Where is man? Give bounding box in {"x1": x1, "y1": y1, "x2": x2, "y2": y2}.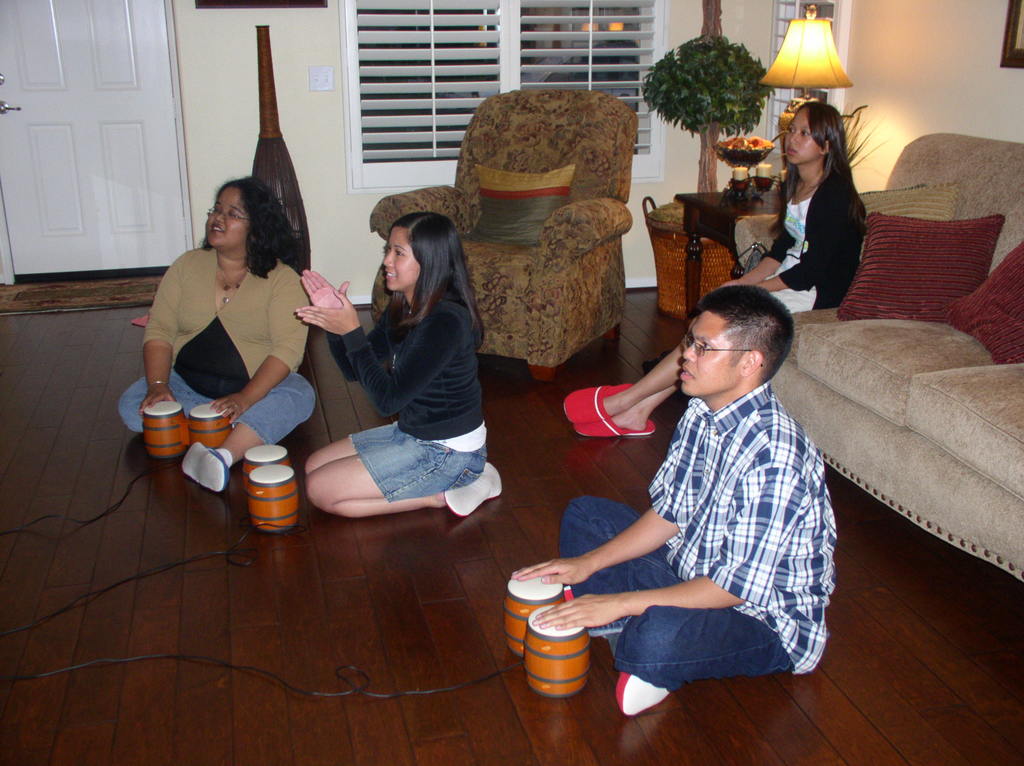
{"x1": 562, "y1": 260, "x2": 847, "y2": 723}.
